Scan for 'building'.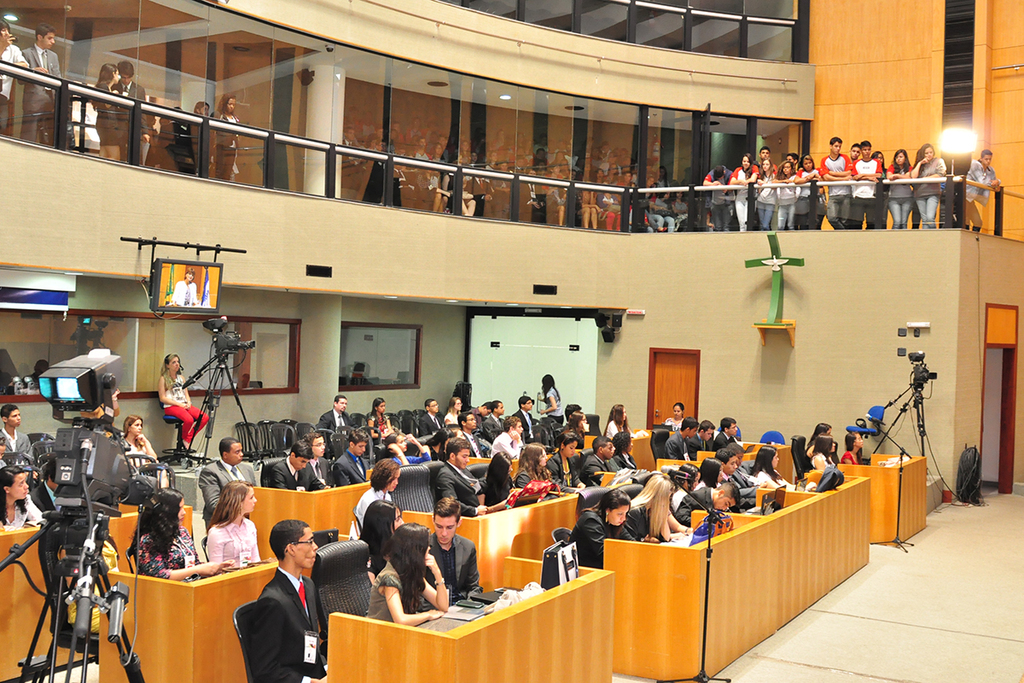
Scan result: [0,0,1023,682].
